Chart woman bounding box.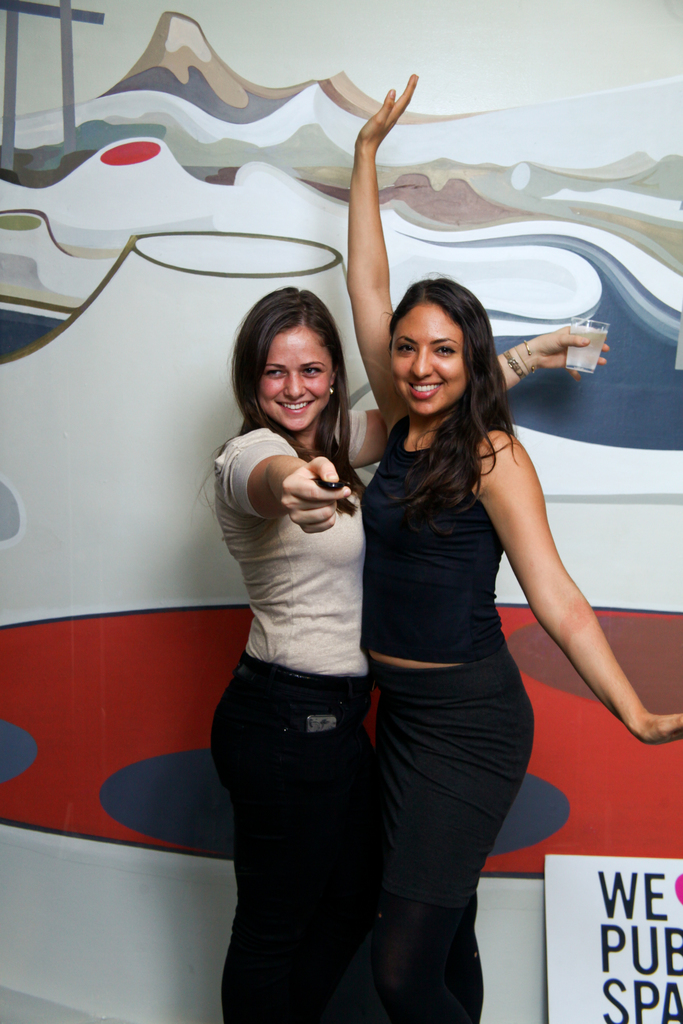
Charted: region(199, 279, 621, 1023).
